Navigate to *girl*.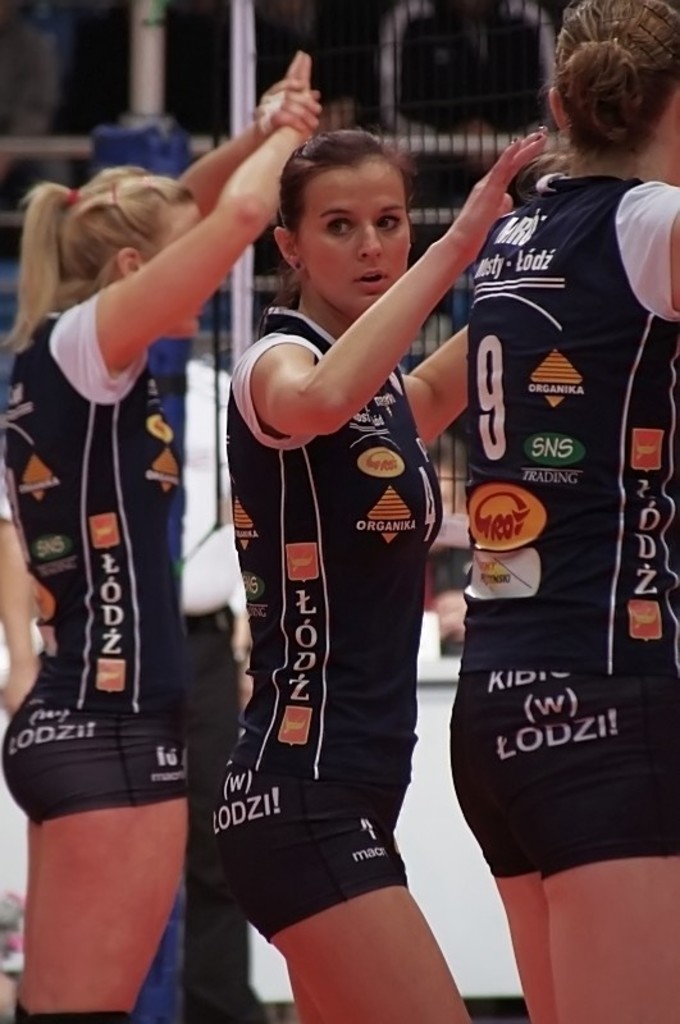
Navigation target: crop(449, 0, 677, 1020).
